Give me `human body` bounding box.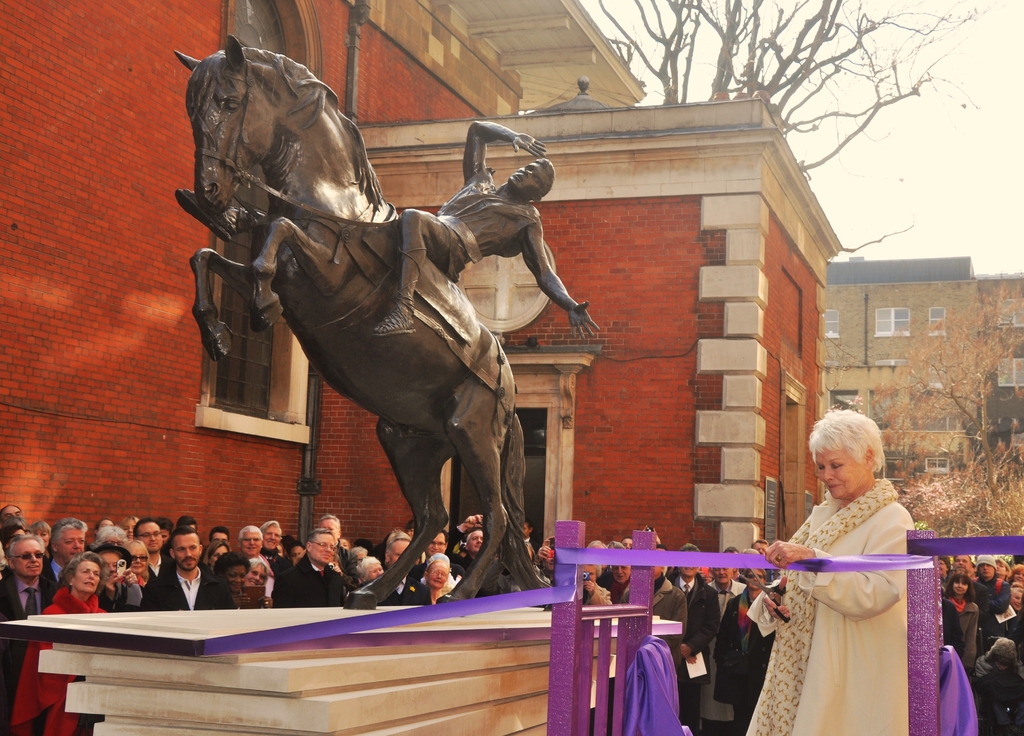
locate(661, 549, 720, 709).
